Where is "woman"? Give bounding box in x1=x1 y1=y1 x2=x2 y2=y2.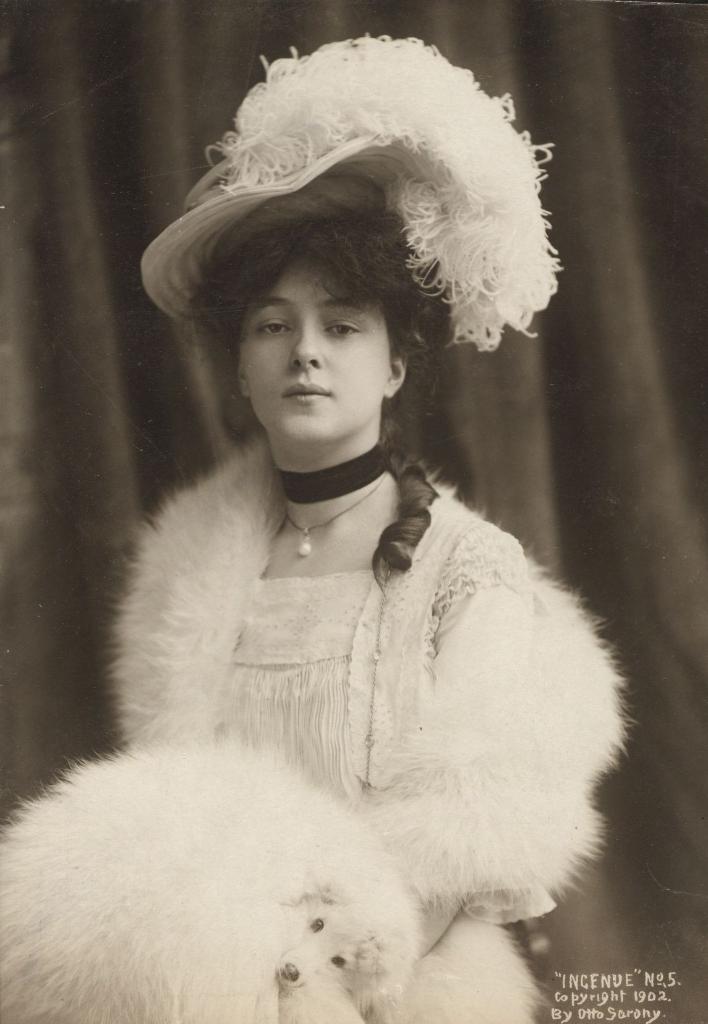
x1=101 y1=37 x2=642 y2=1023.
